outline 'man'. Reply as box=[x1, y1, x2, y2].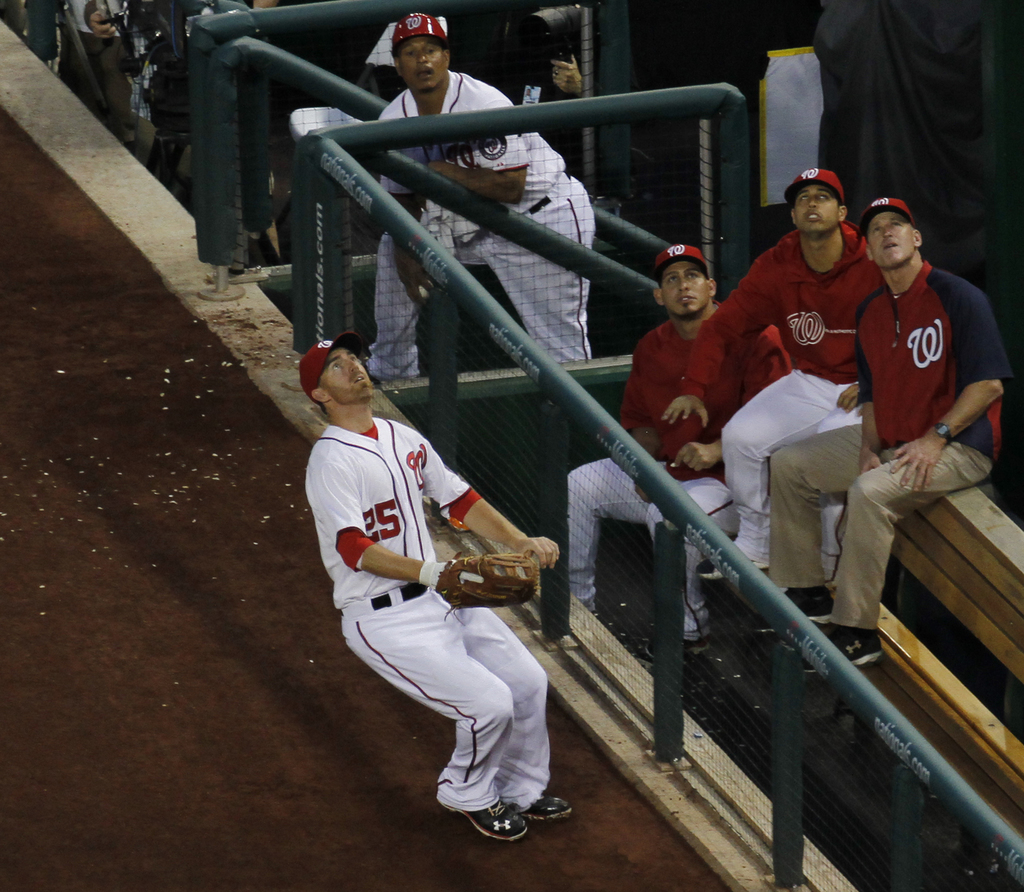
box=[288, 318, 568, 843].
